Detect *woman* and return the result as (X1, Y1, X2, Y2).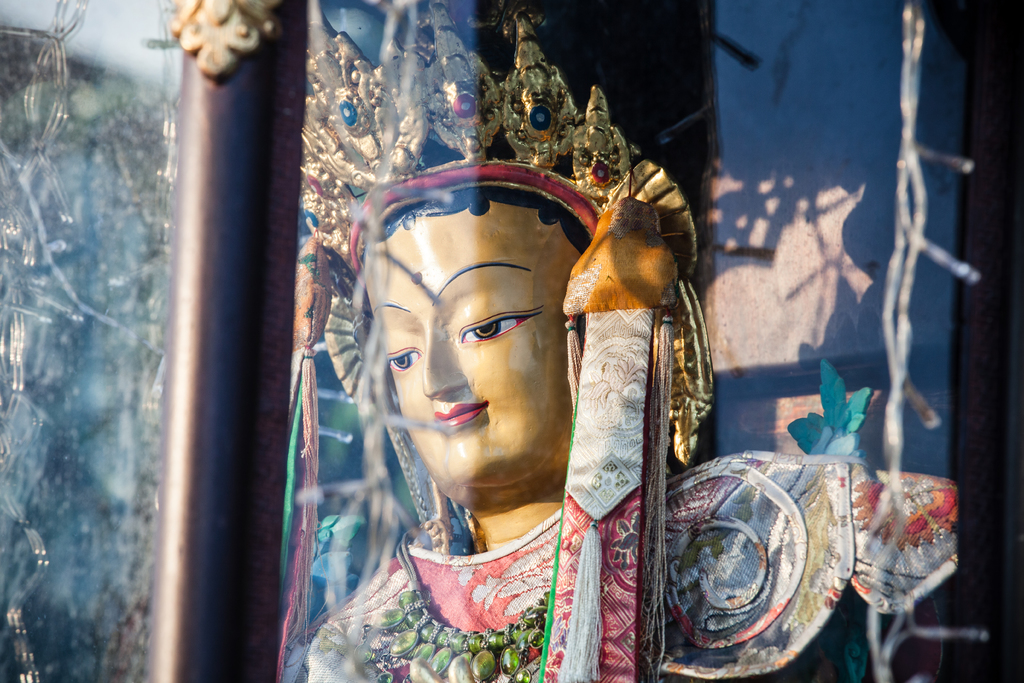
(276, 0, 957, 682).
